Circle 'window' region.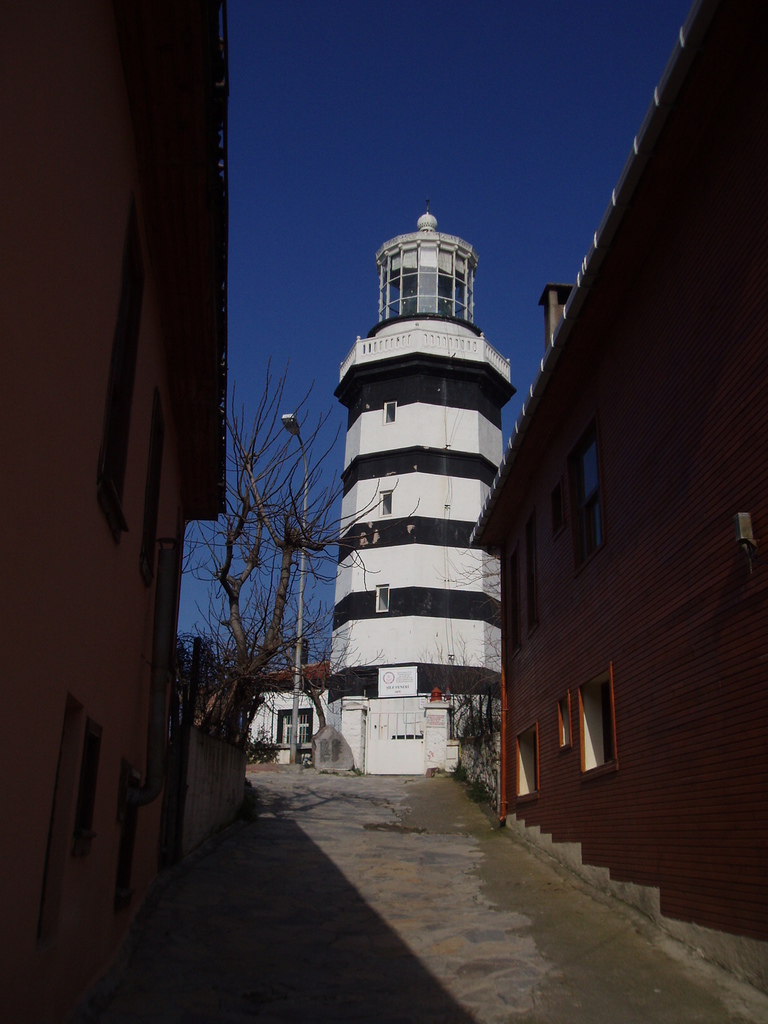
Region: {"x1": 282, "y1": 710, "x2": 314, "y2": 746}.
